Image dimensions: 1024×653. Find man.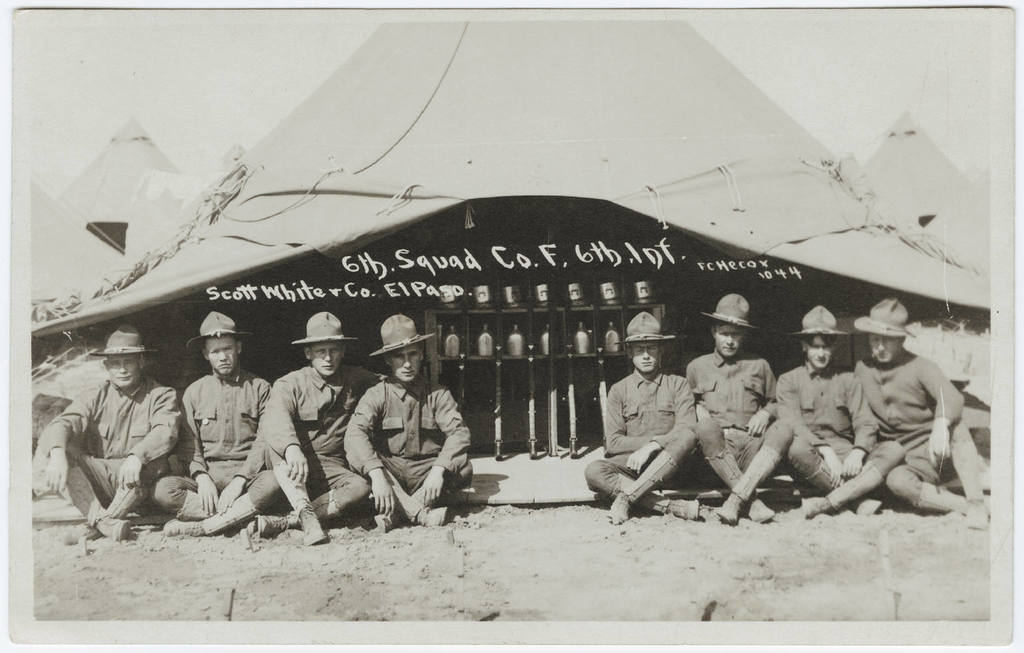
[683,288,781,522].
